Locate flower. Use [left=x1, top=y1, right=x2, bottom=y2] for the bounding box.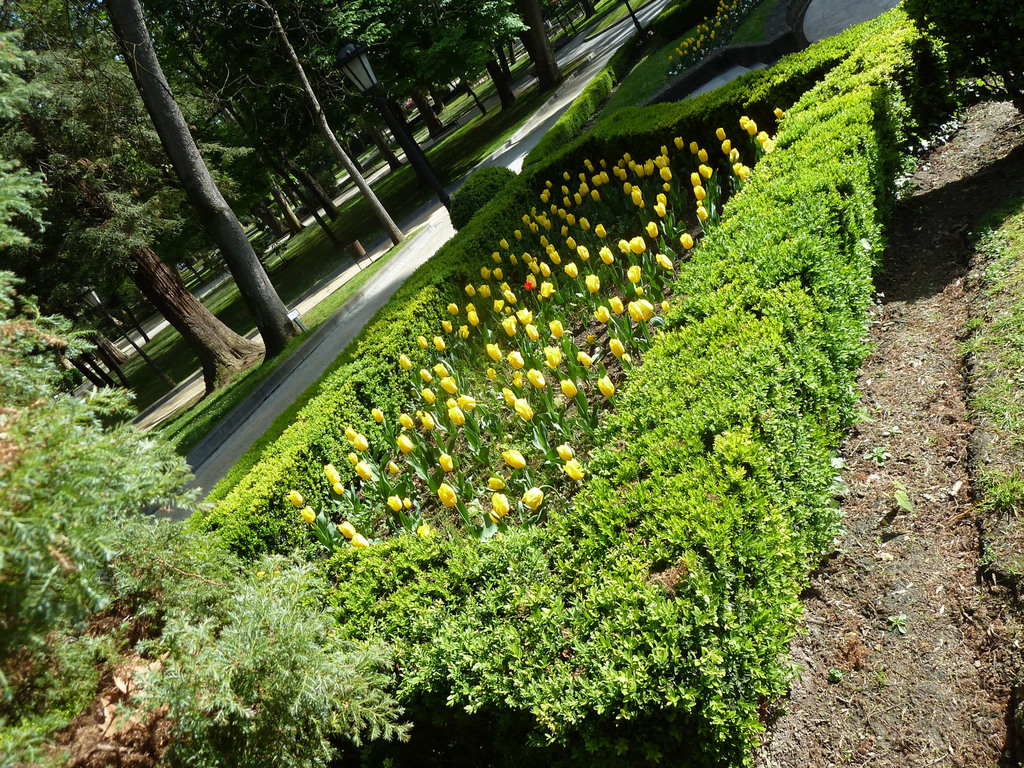
[left=516, top=305, right=531, bottom=325].
